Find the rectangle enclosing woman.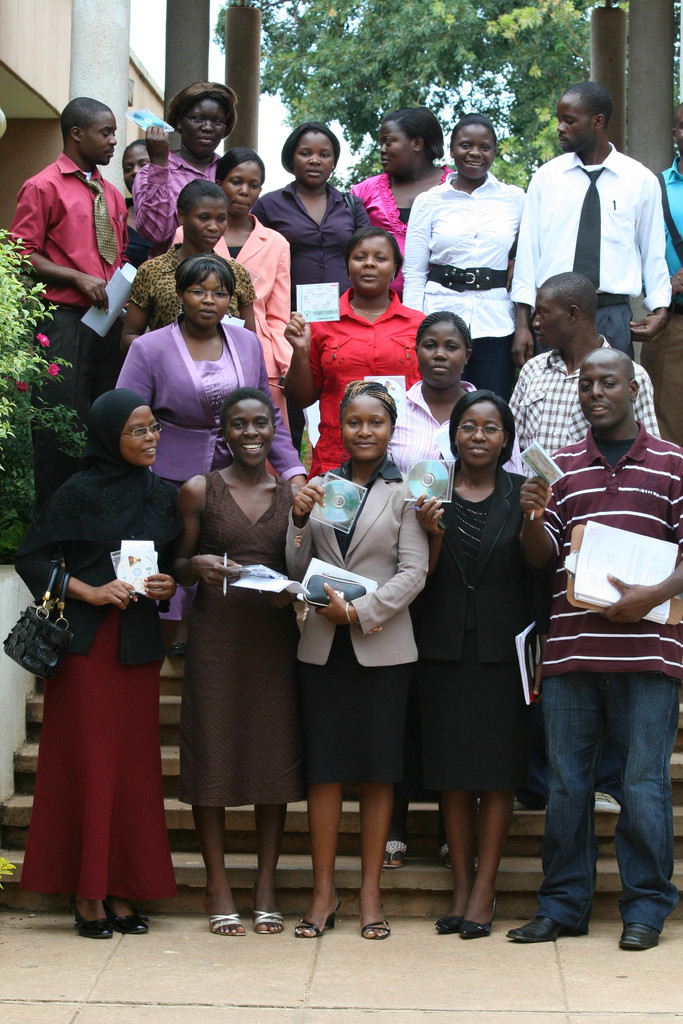
22,386,187,942.
